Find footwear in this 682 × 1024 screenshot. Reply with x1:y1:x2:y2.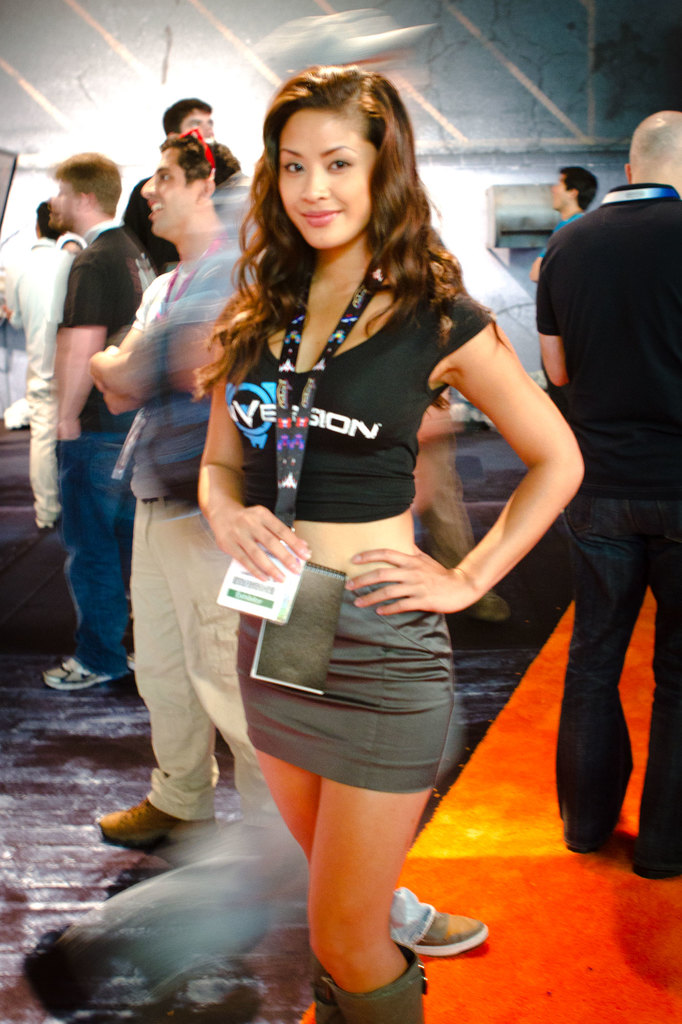
37:655:122:694.
